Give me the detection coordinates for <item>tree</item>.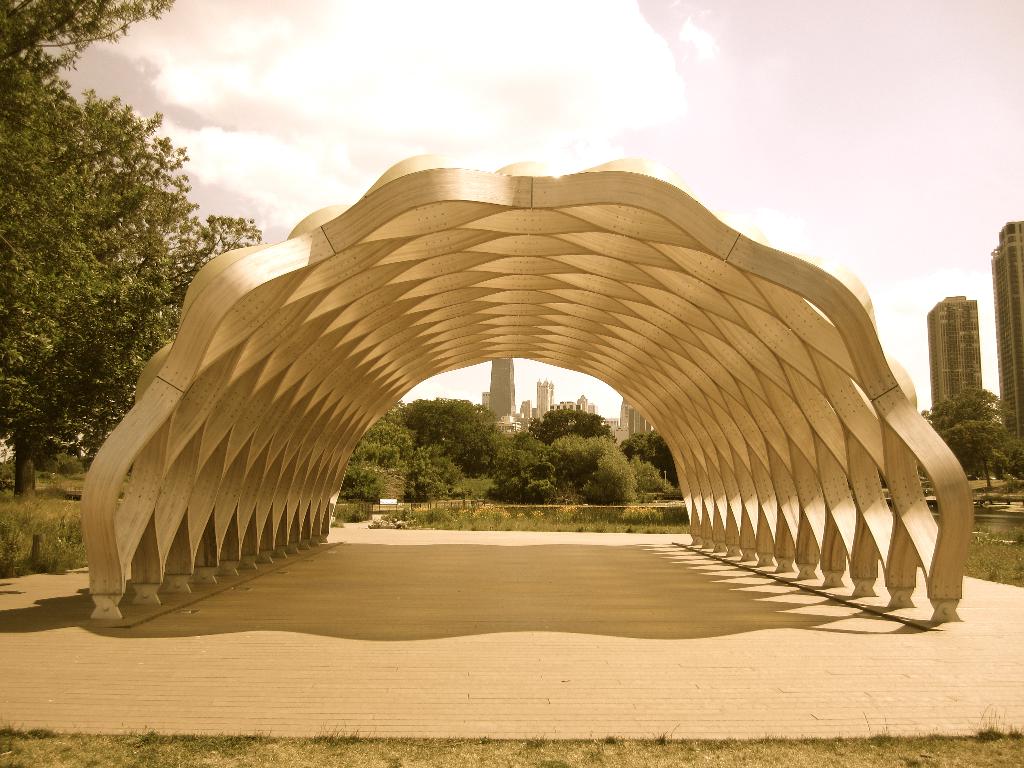
356, 413, 419, 495.
